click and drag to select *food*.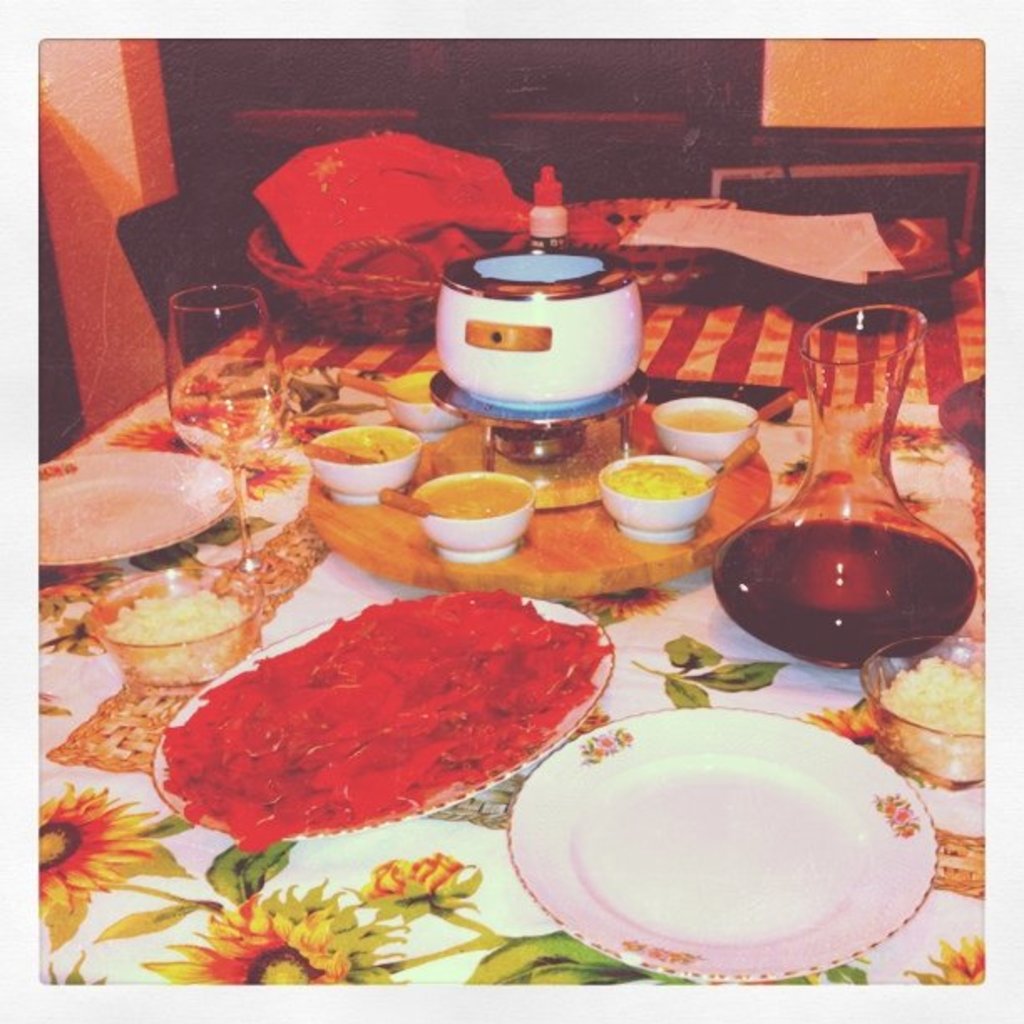
Selection: <bbox>174, 577, 637, 847</bbox>.
